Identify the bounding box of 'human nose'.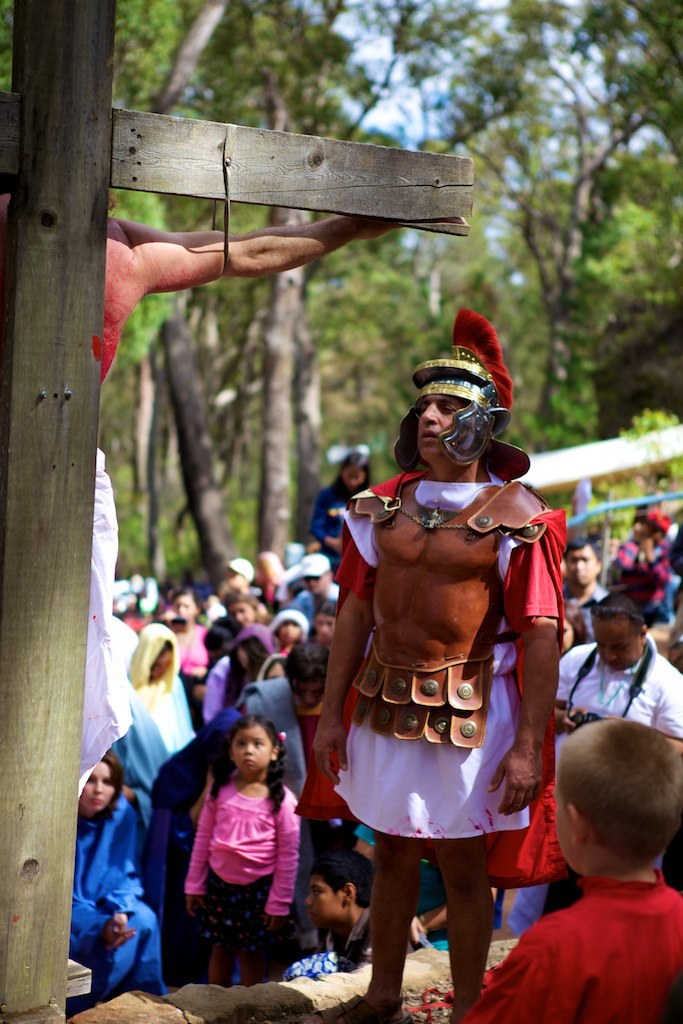
<bbox>178, 607, 184, 613</bbox>.
